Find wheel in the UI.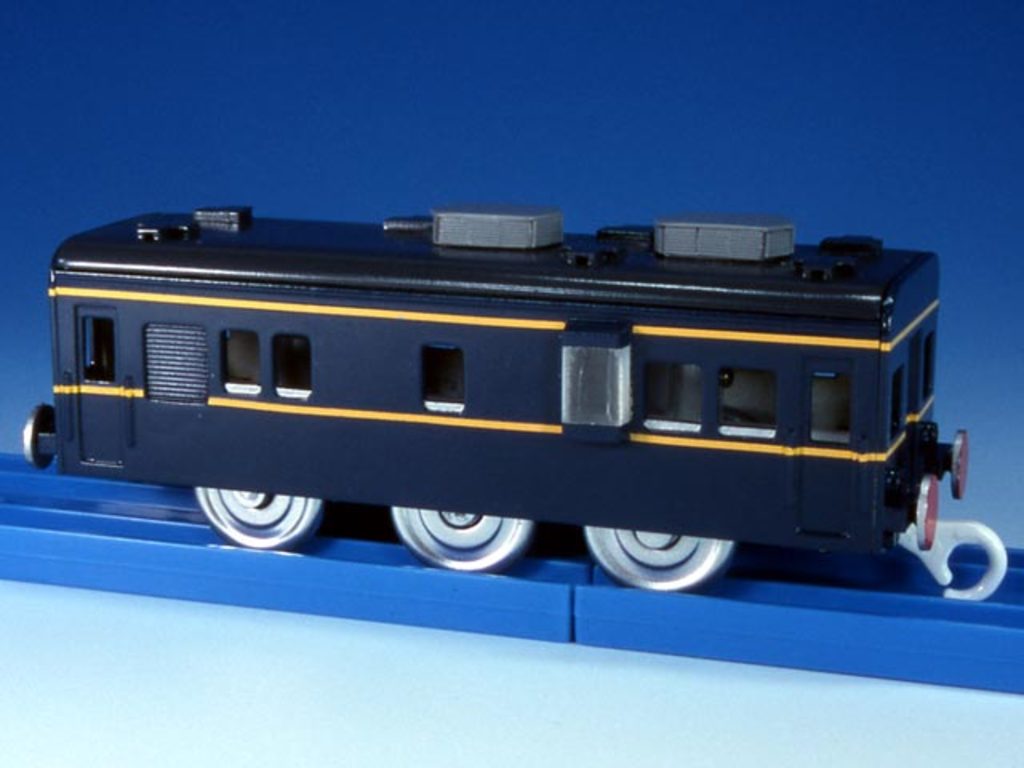
UI element at {"left": 398, "top": 496, "right": 514, "bottom": 574}.
